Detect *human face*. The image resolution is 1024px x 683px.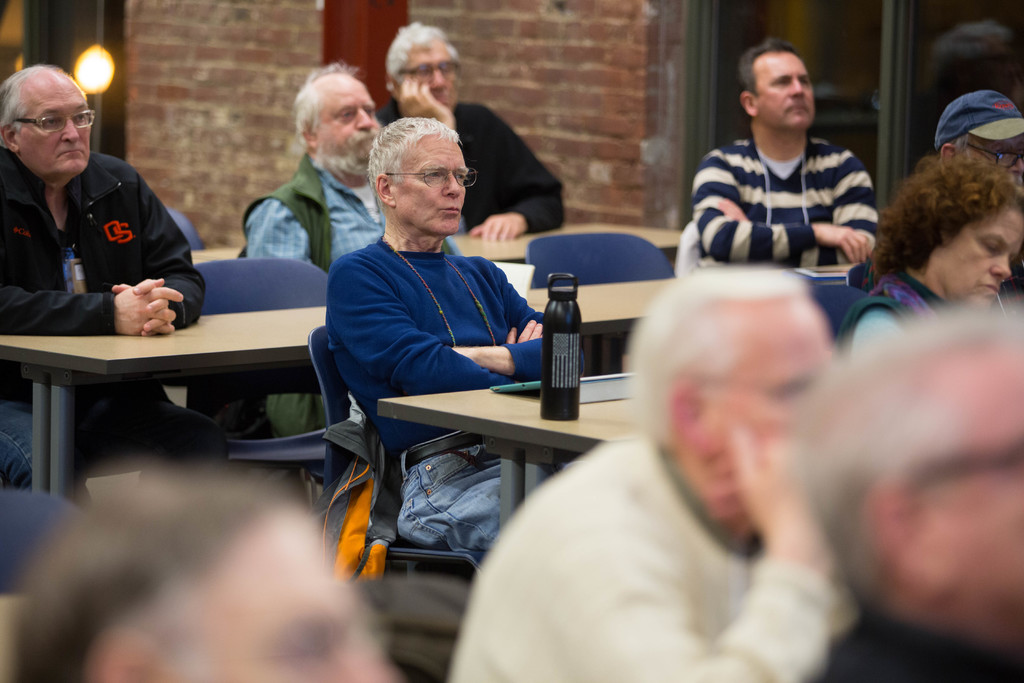
bbox(945, 214, 1023, 306).
